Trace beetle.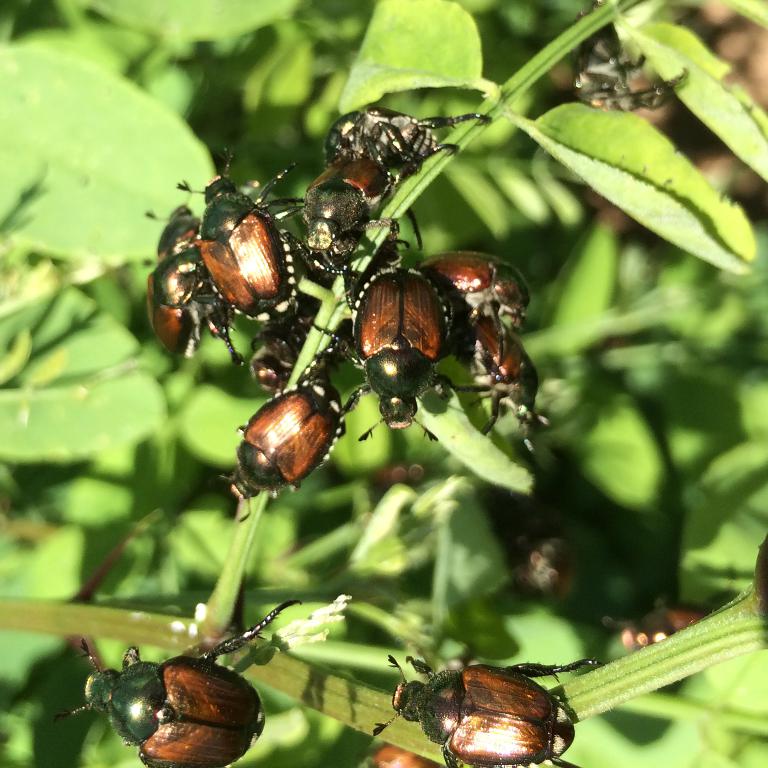
Traced to left=48, top=598, right=293, bottom=765.
